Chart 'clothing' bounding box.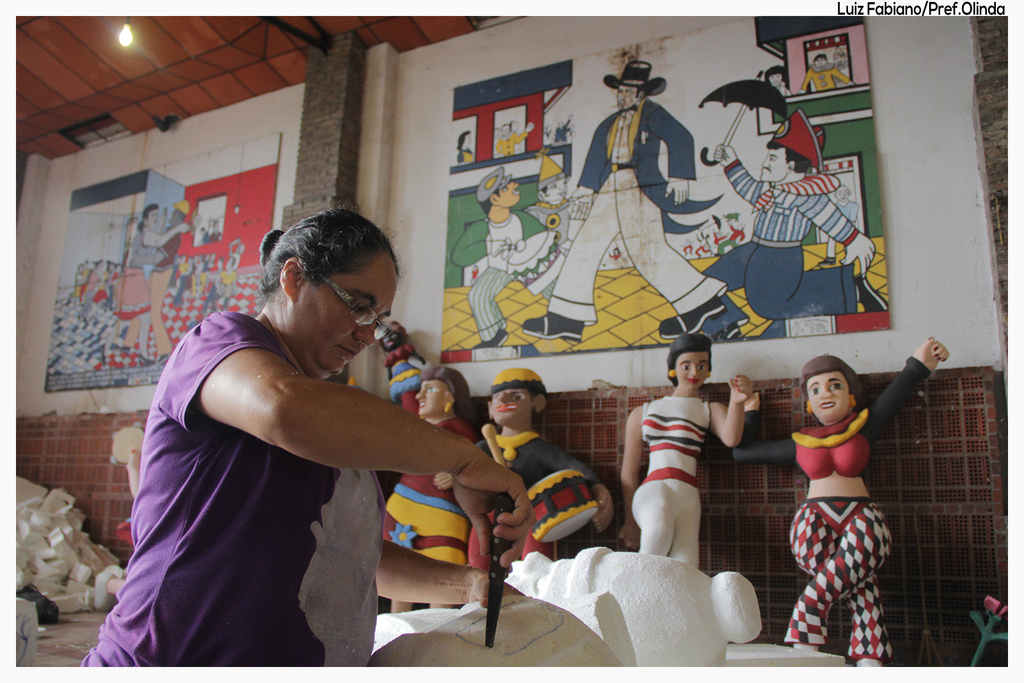
Charted: <region>381, 391, 480, 566</region>.
